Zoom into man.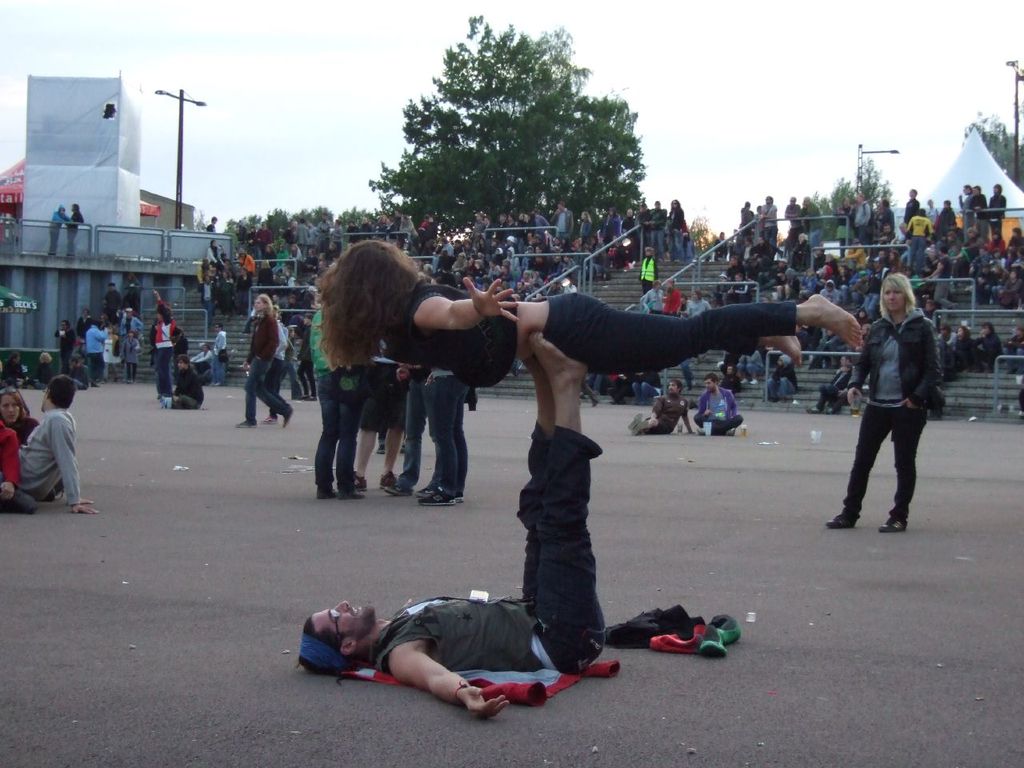
Zoom target: [622, 207, 638, 256].
